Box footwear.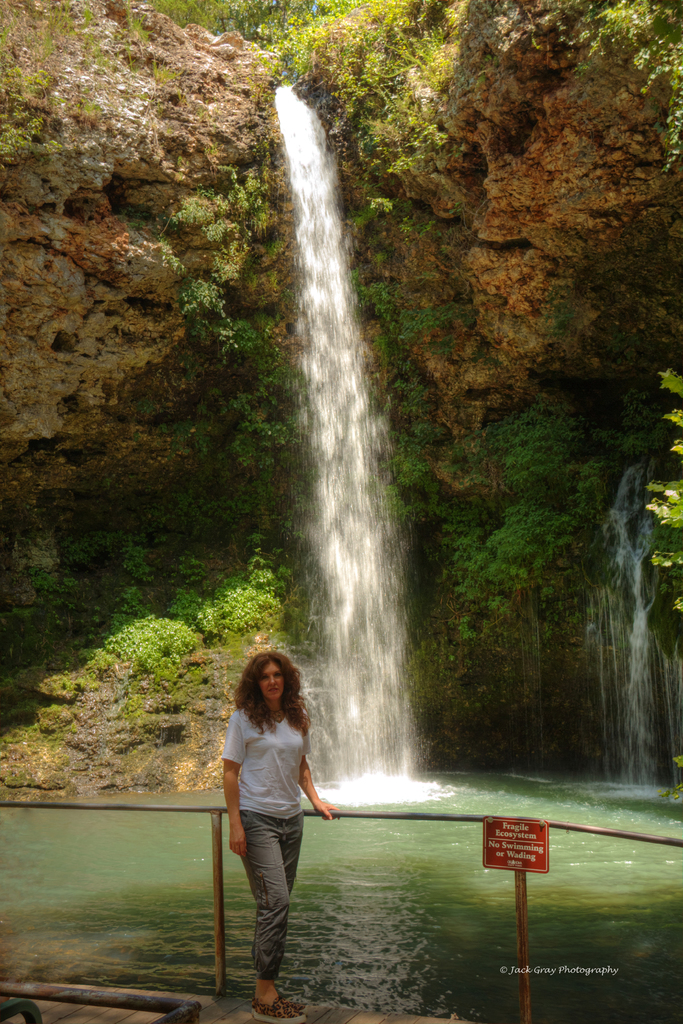
[left=252, top=987, right=308, bottom=1022].
